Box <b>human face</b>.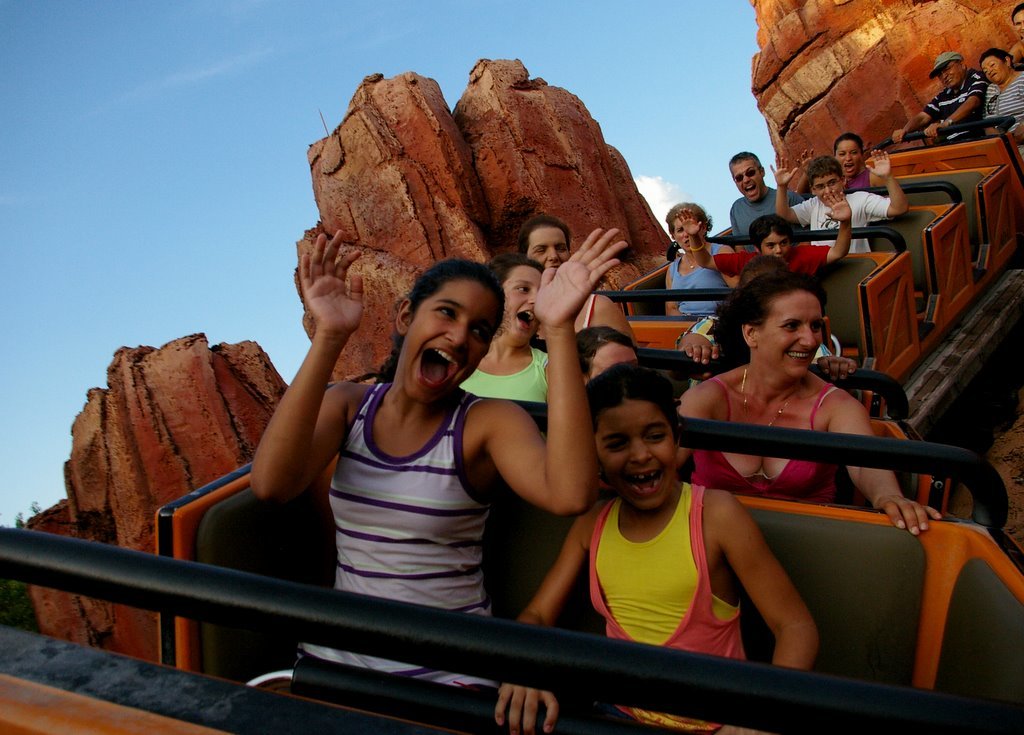
region(750, 281, 822, 378).
